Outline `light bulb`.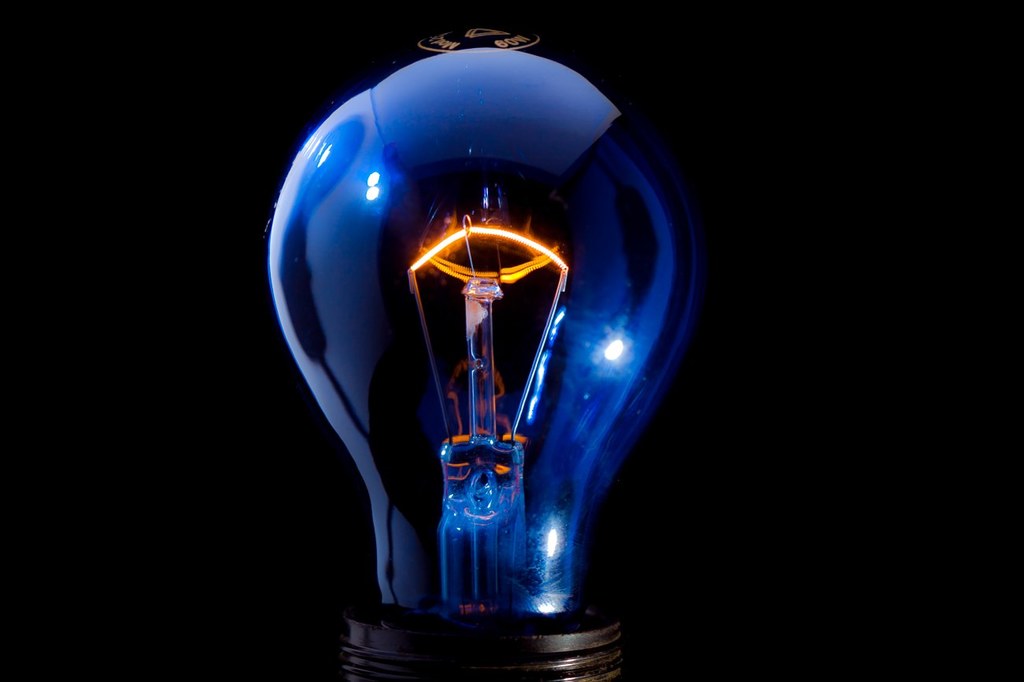
Outline: (x1=266, y1=44, x2=676, y2=681).
